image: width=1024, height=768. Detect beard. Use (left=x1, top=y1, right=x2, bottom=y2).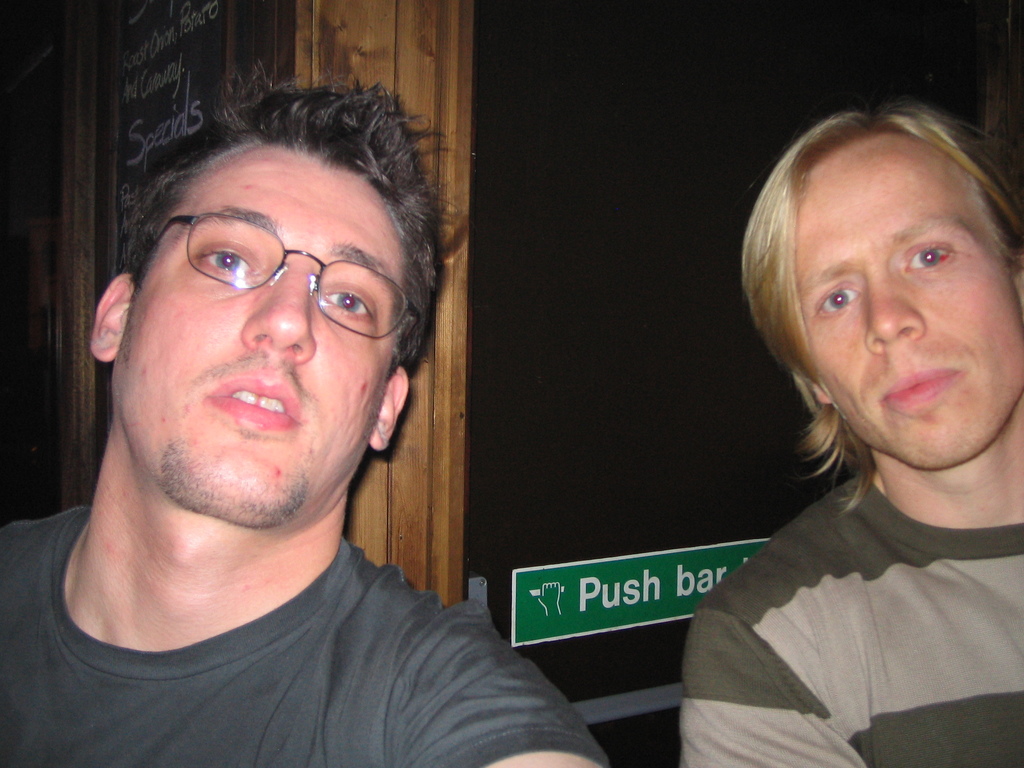
(left=157, top=438, right=308, bottom=531).
